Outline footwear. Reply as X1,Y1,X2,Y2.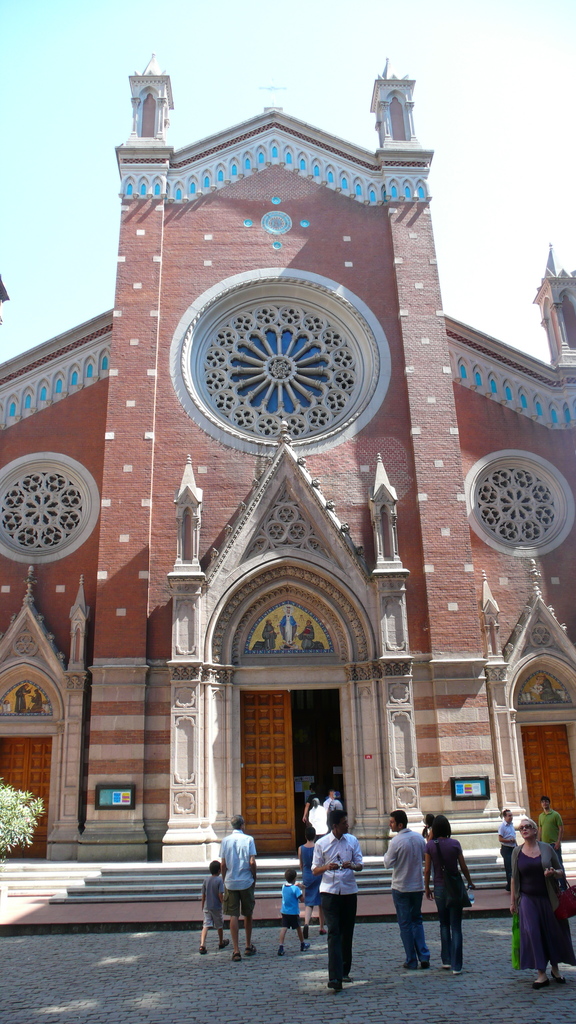
403,962,412,967.
